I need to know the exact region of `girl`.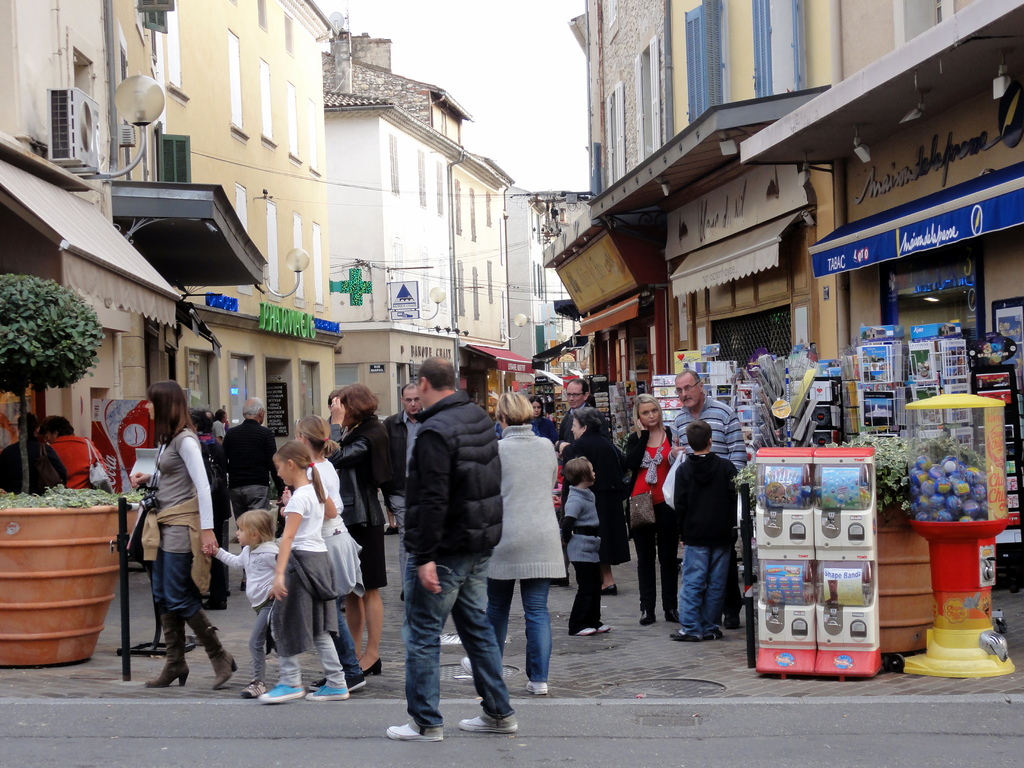
Region: <region>568, 459, 609, 634</region>.
